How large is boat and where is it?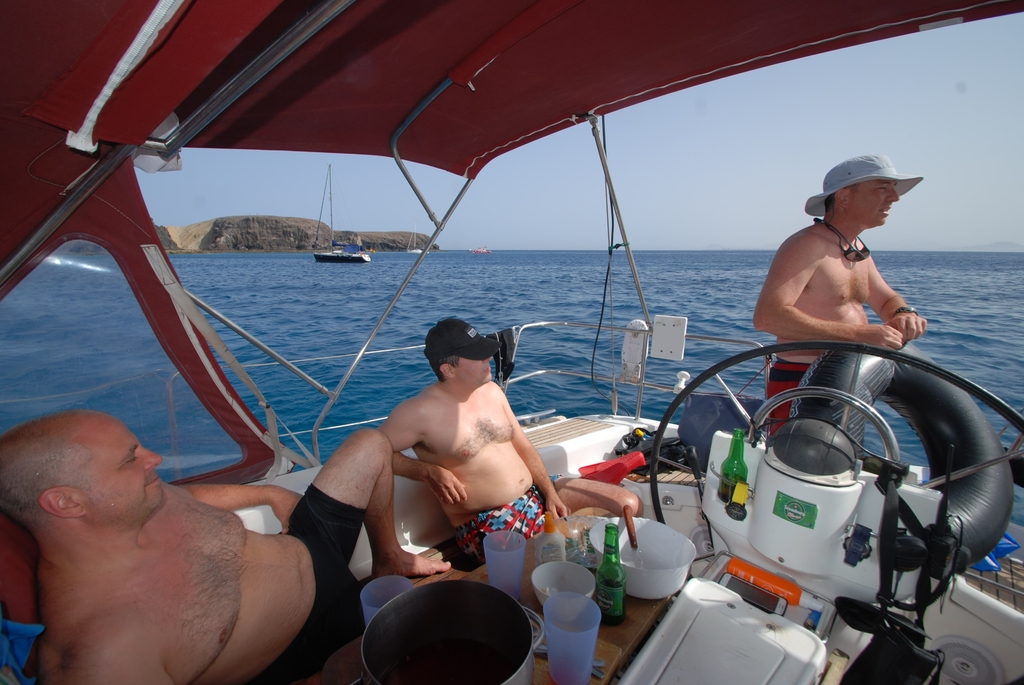
Bounding box: left=314, top=166, right=369, bottom=265.
